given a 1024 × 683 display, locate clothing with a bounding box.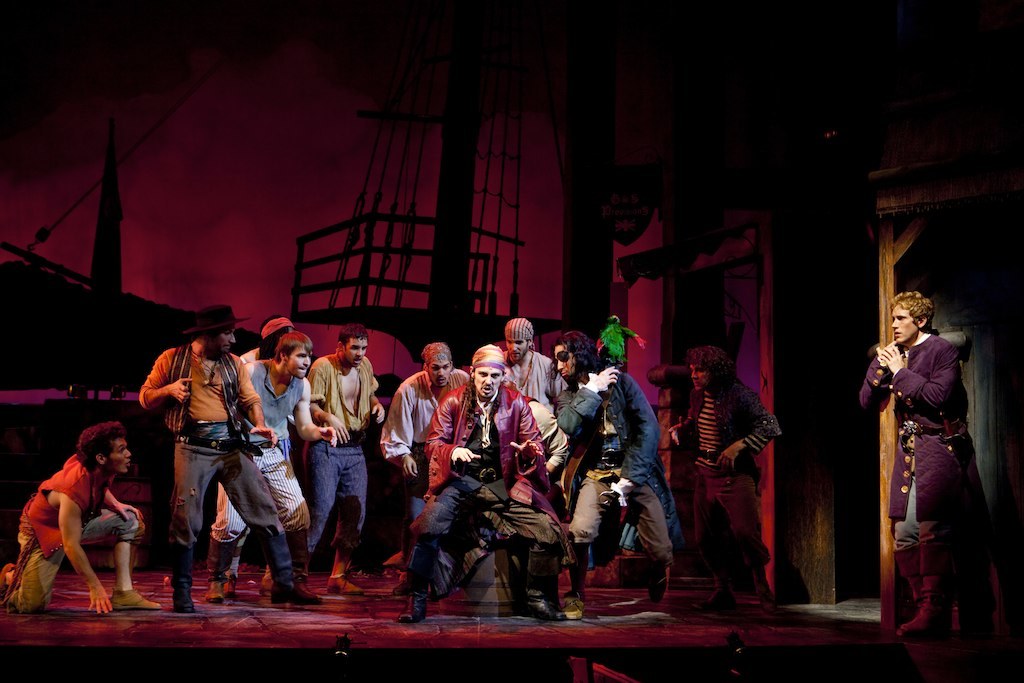
Located: {"left": 309, "top": 357, "right": 390, "bottom": 550}.
